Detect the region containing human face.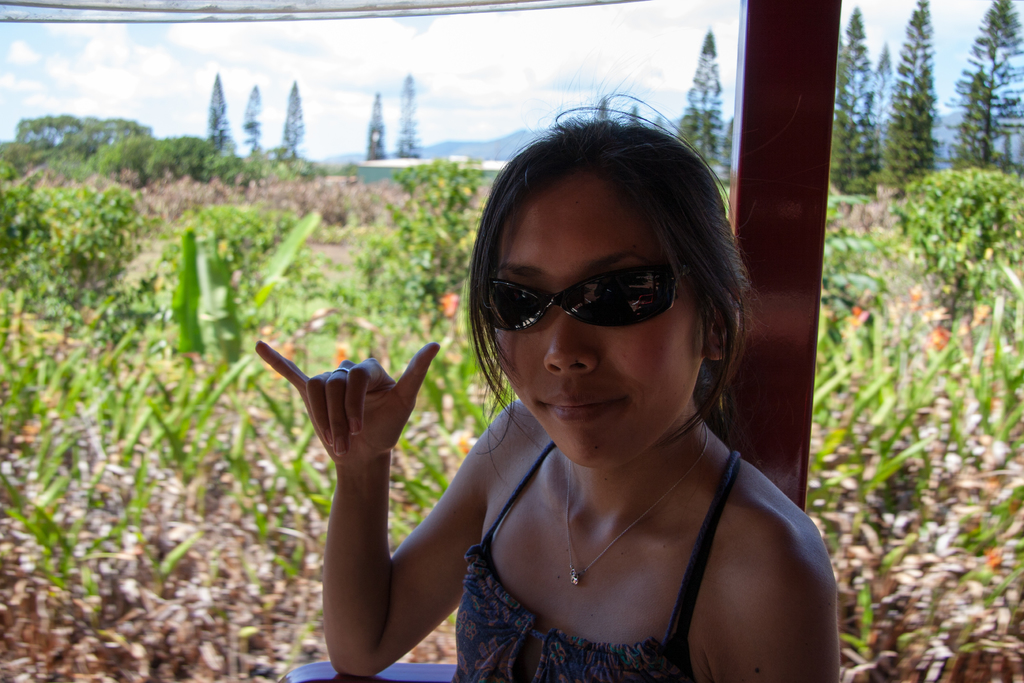
465:170:733:467.
